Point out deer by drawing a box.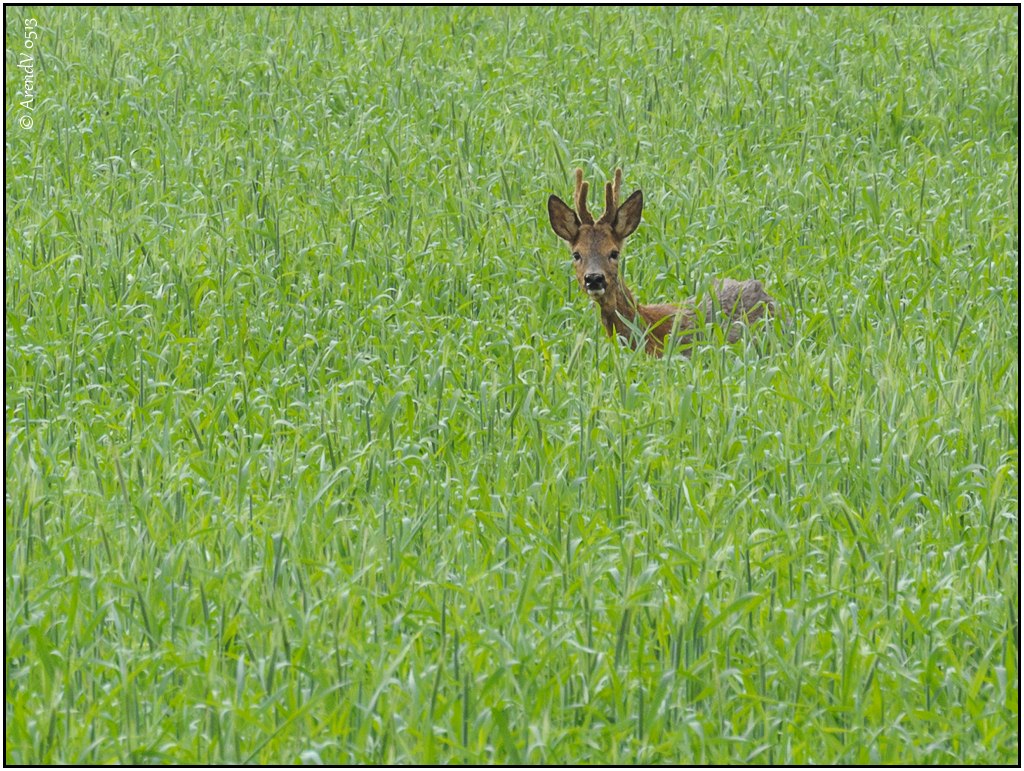
{"left": 543, "top": 168, "right": 770, "bottom": 352}.
